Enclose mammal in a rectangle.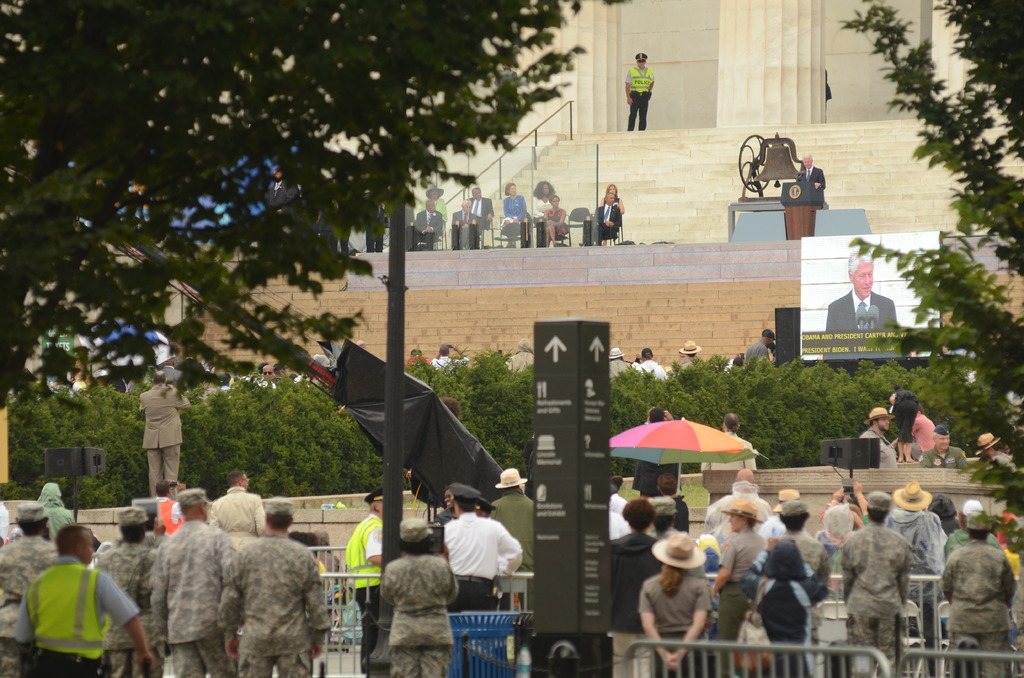
l=886, t=389, r=918, b=469.
